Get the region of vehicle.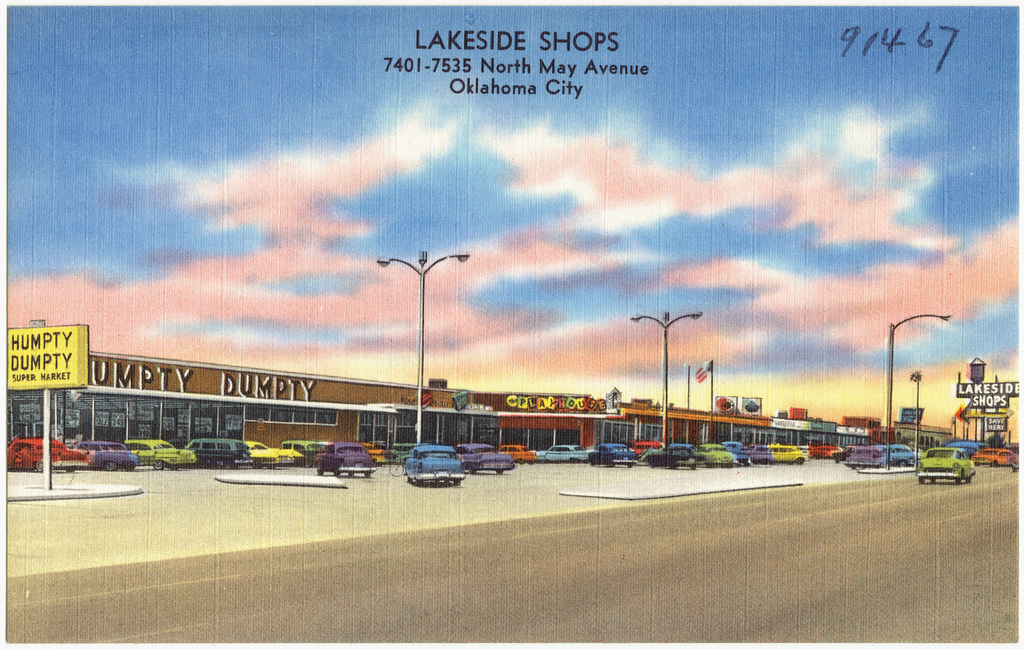
769, 448, 807, 466.
